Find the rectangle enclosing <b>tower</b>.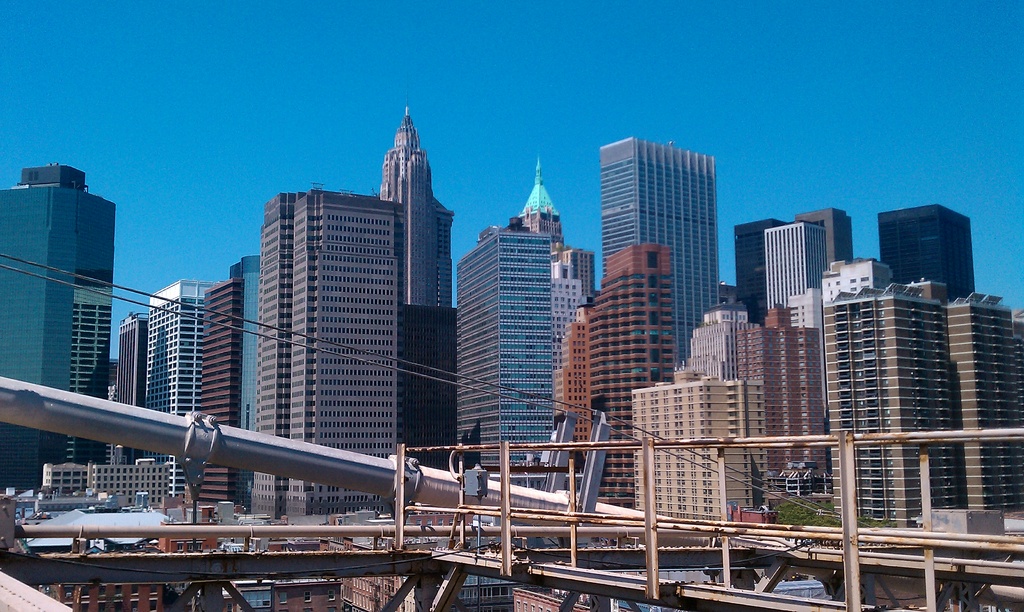
598 136 709 381.
